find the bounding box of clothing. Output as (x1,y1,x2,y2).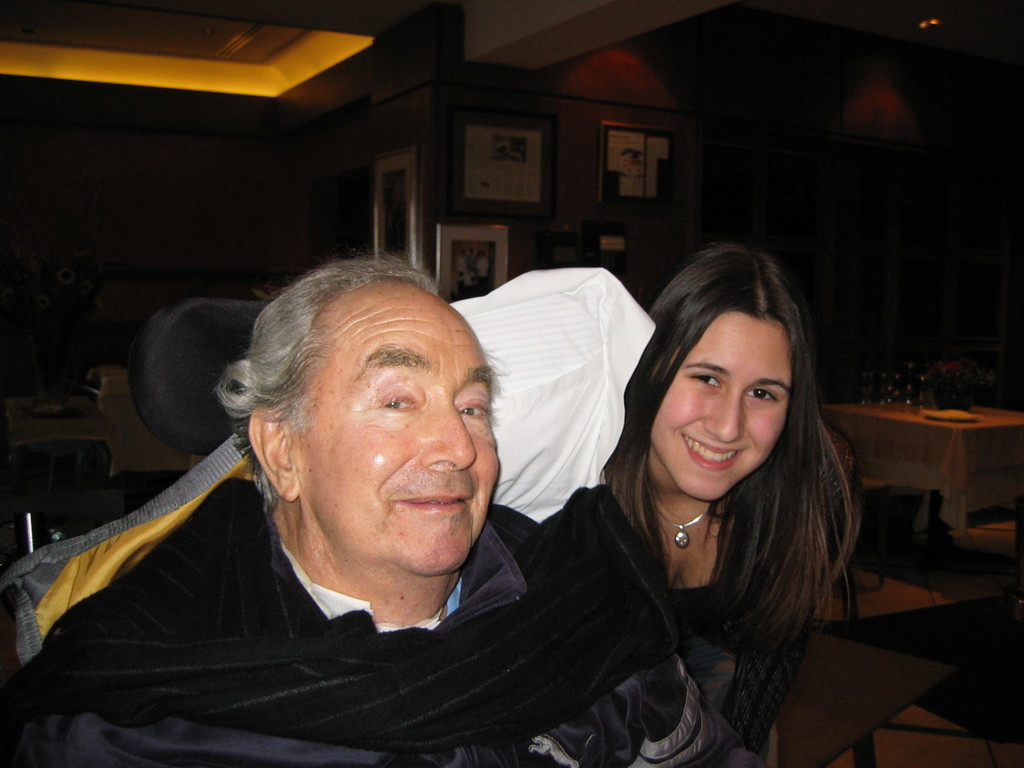
(517,476,795,767).
